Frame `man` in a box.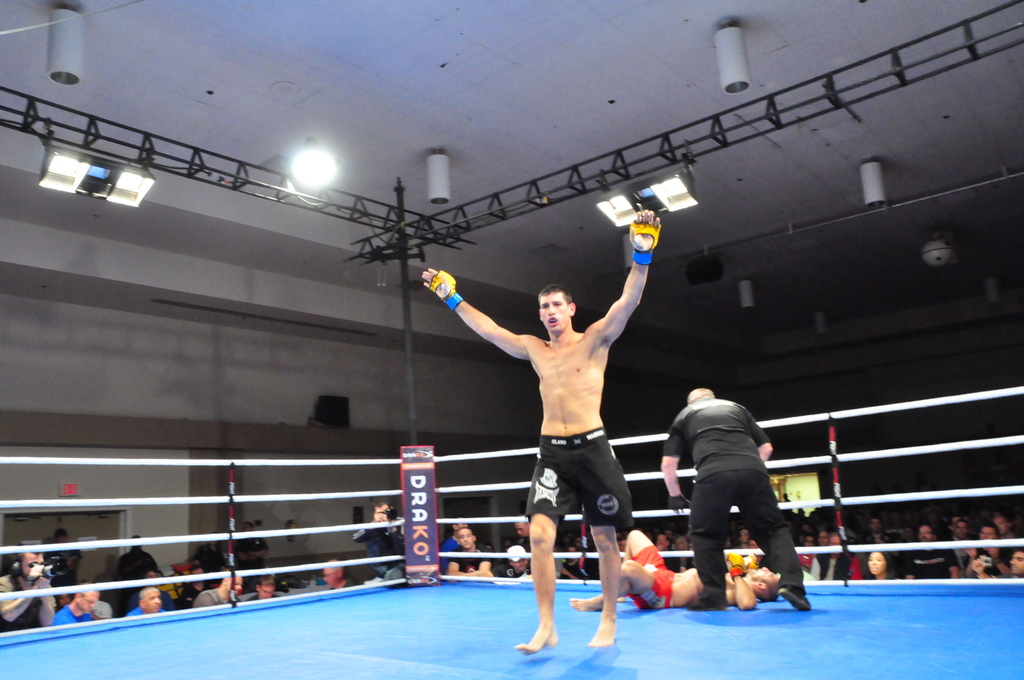
{"left": 663, "top": 383, "right": 810, "bottom": 617}.
